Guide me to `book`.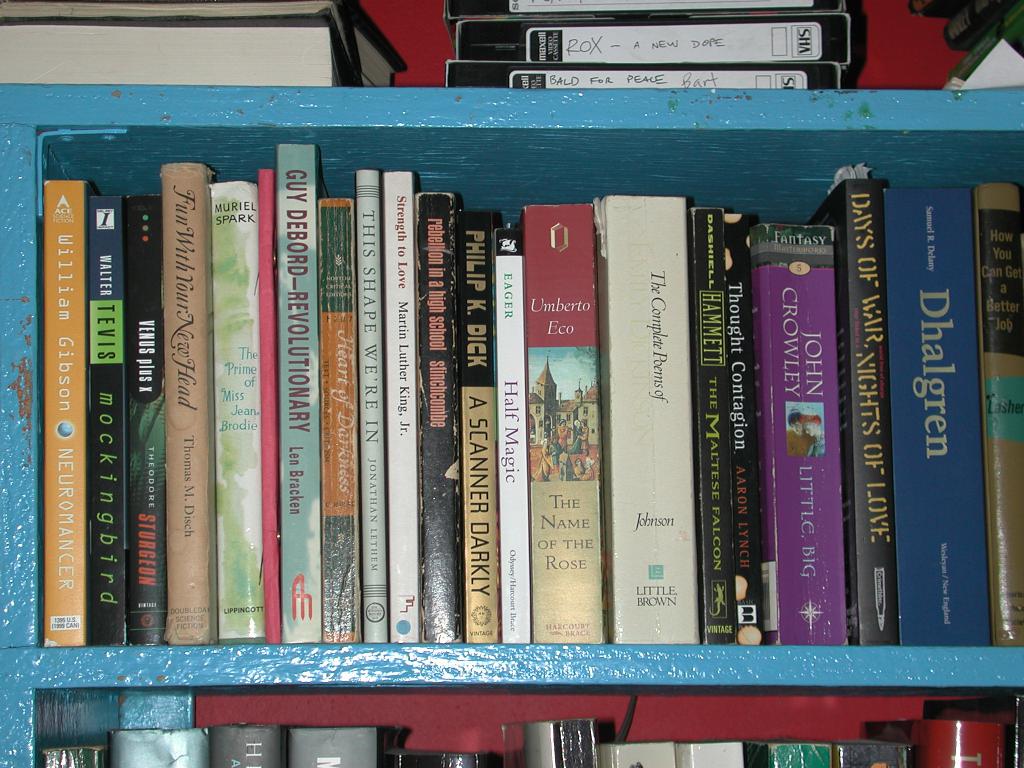
Guidance: select_region(166, 164, 218, 644).
